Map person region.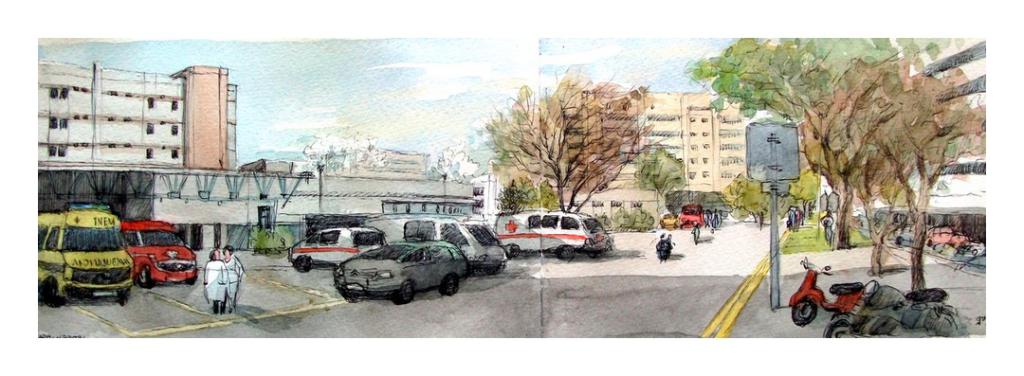
Mapped to BBox(203, 248, 231, 312).
